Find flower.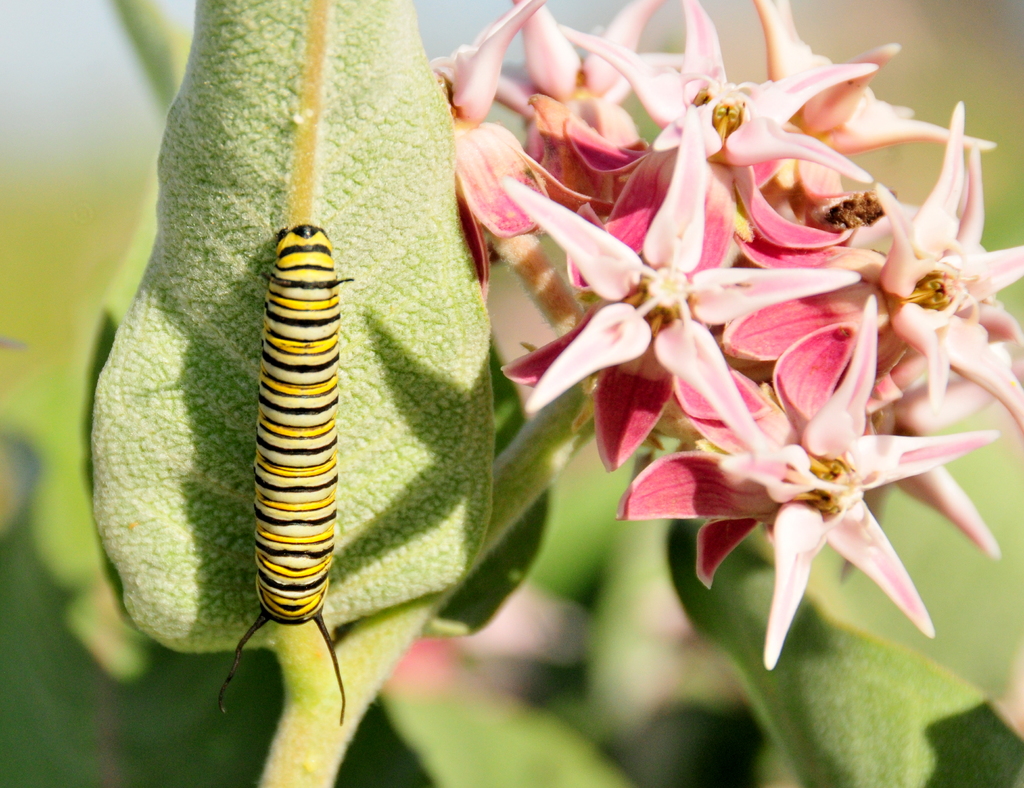
[818, 91, 1023, 433].
